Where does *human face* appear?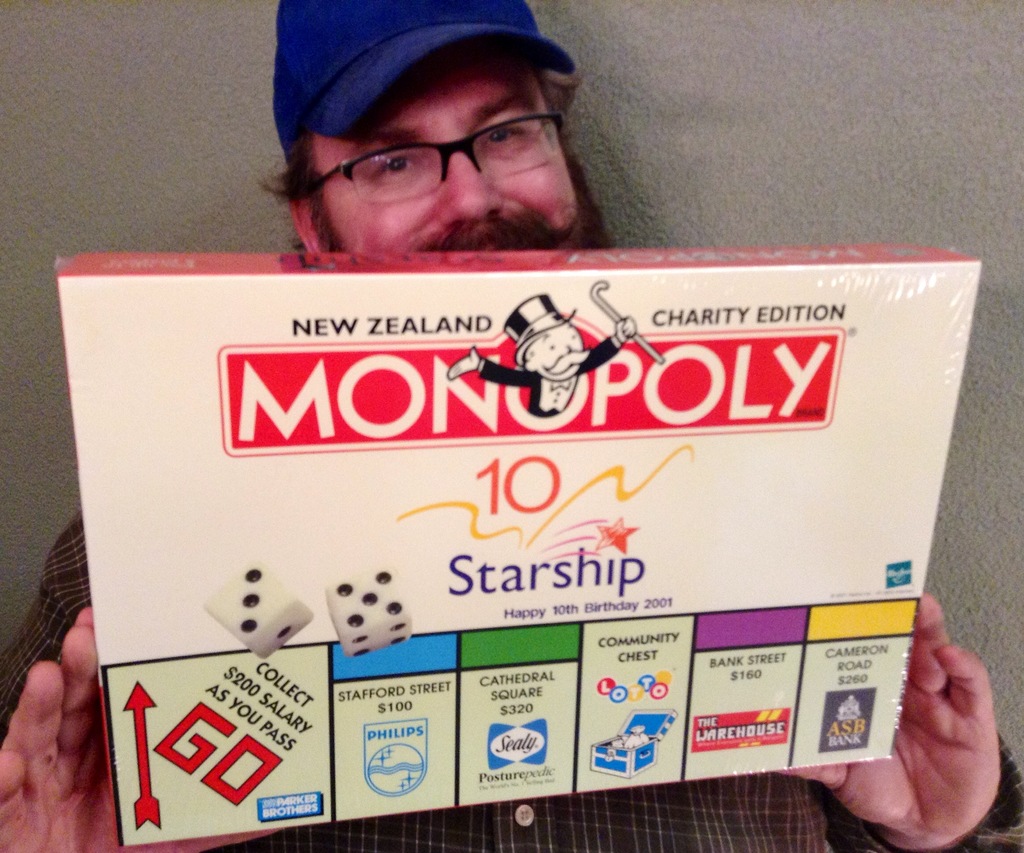
Appears at (522, 319, 584, 381).
